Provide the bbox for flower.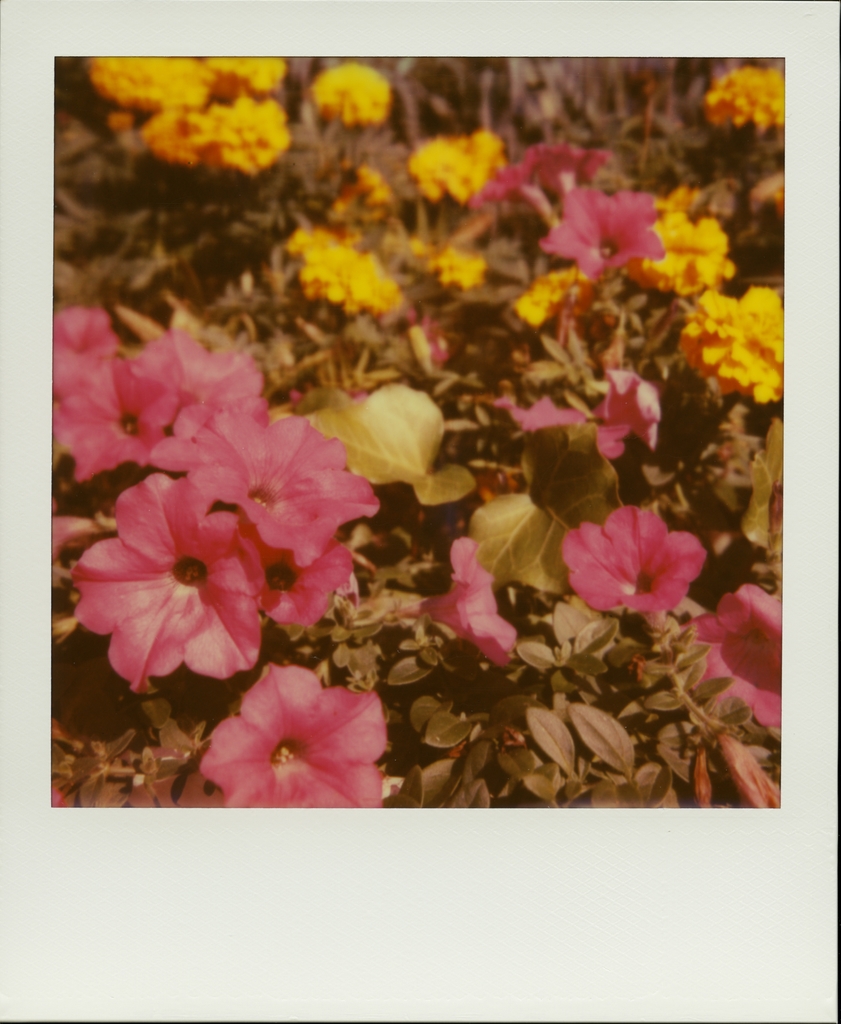
(x1=201, y1=664, x2=388, y2=809).
